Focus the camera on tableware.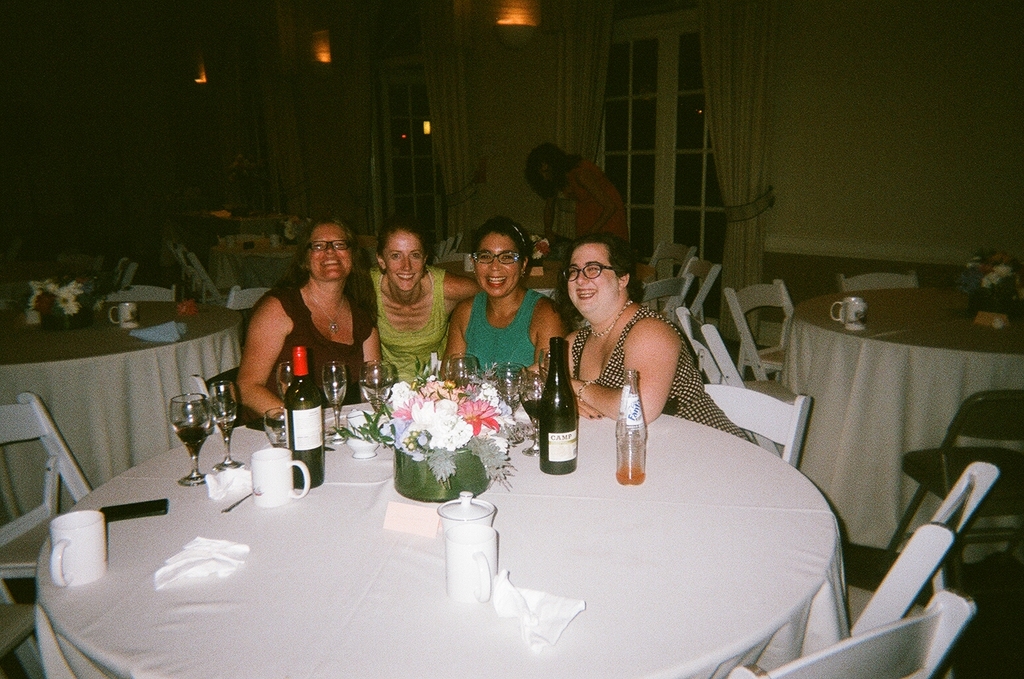
Focus region: <box>825,296,868,332</box>.
